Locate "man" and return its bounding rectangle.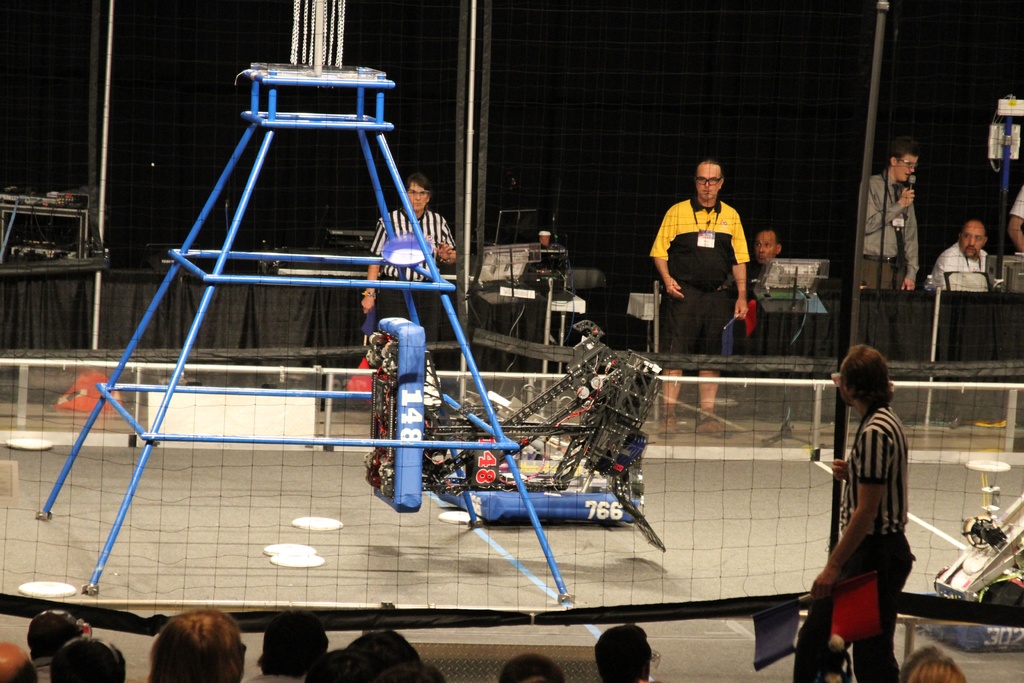
rect(593, 623, 661, 682).
